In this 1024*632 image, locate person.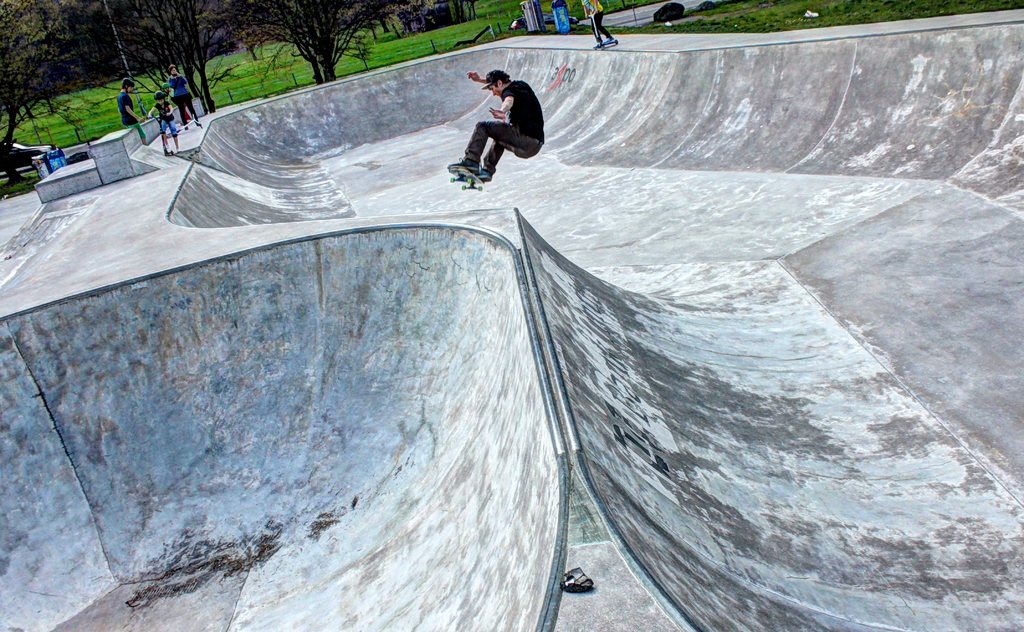
Bounding box: bbox=[453, 67, 541, 181].
